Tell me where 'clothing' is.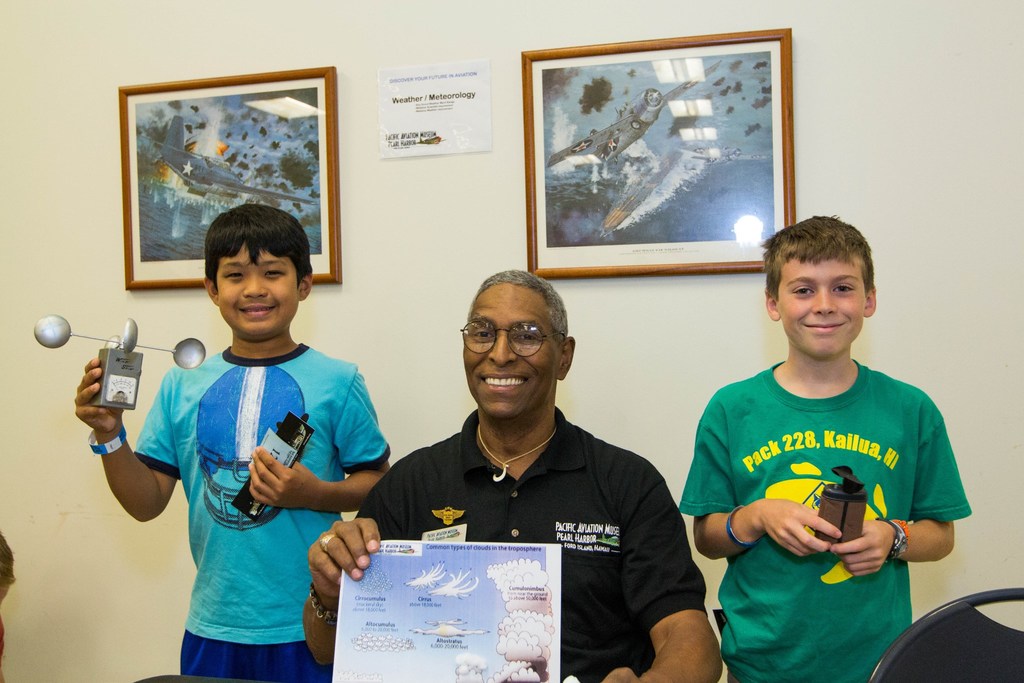
'clothing' is at select_region(125, 292, 367, 668).
